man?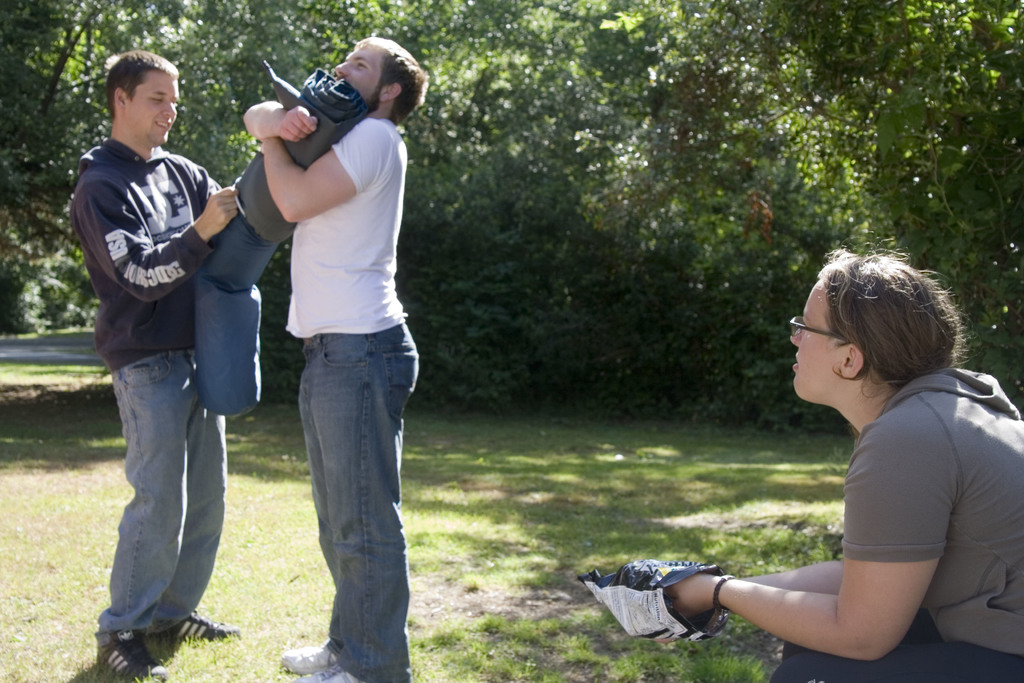
236:35:424:682
